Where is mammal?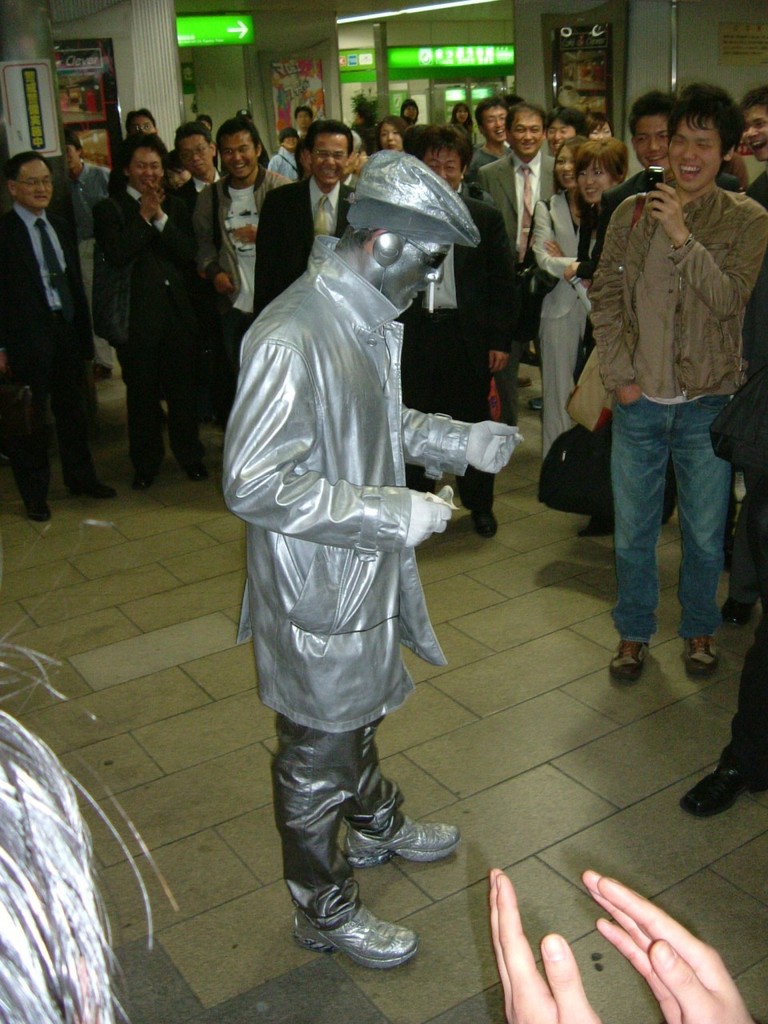
bbox=(449, 99, 477, 150).
